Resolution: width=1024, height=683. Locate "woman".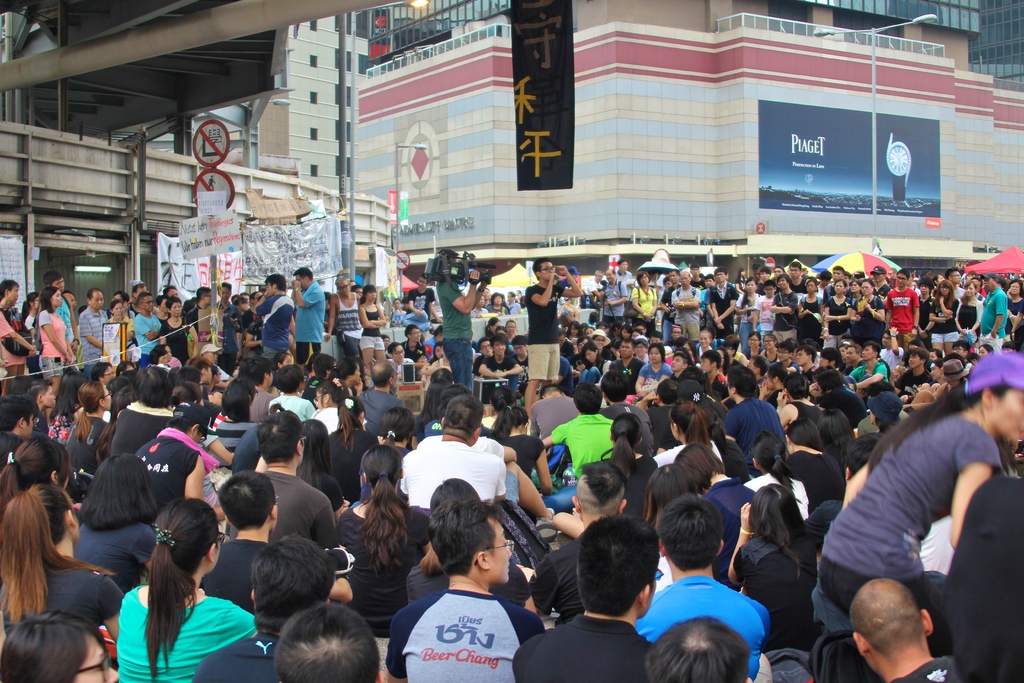
box(357, 285, 386, 378).
